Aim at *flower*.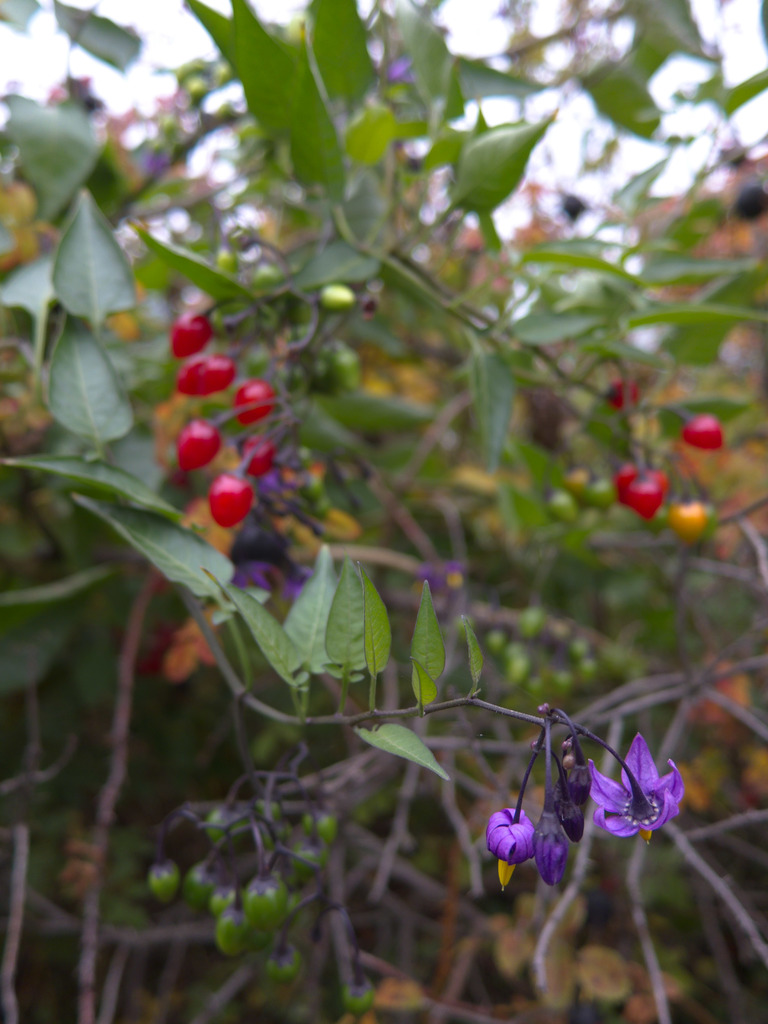
Aimed at bbox=[486, 806, 545, 893].
